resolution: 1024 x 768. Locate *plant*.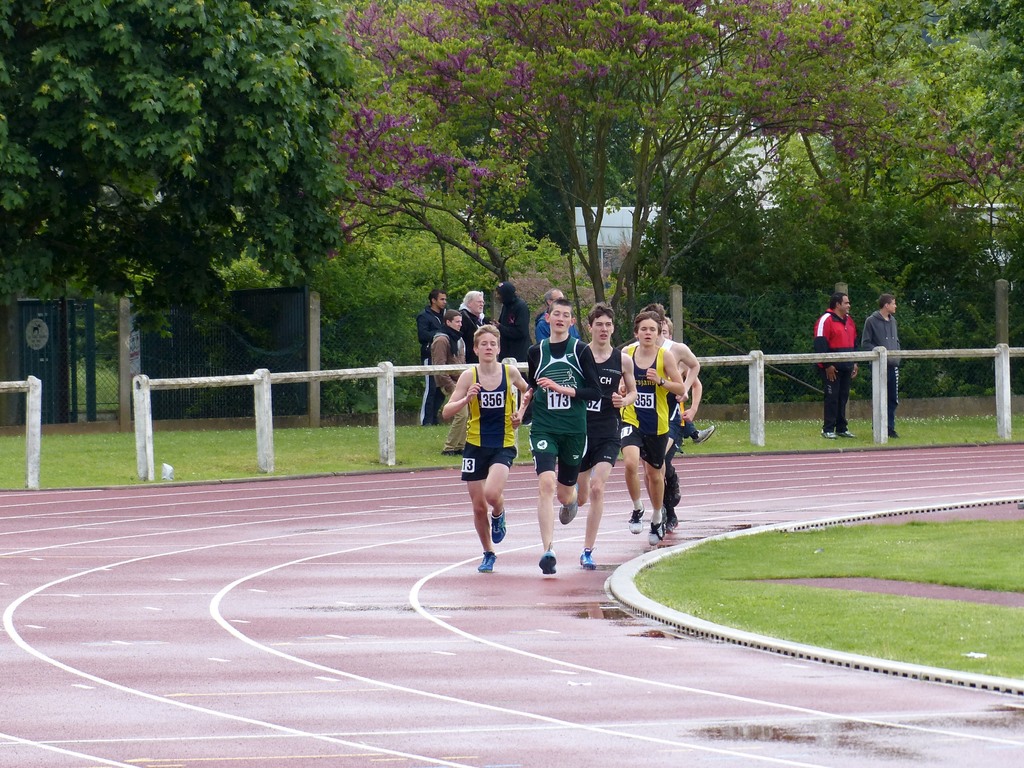
[left=36, top=428, right=138, bottom=495].
